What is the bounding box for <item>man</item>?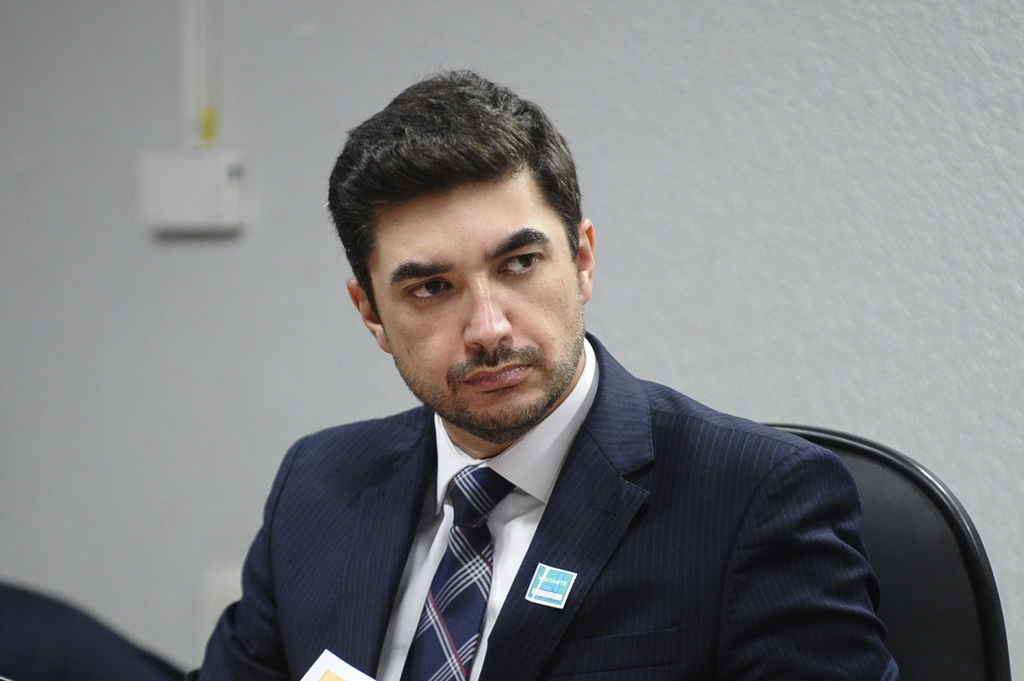
<box>147,109,970,680</box>.
